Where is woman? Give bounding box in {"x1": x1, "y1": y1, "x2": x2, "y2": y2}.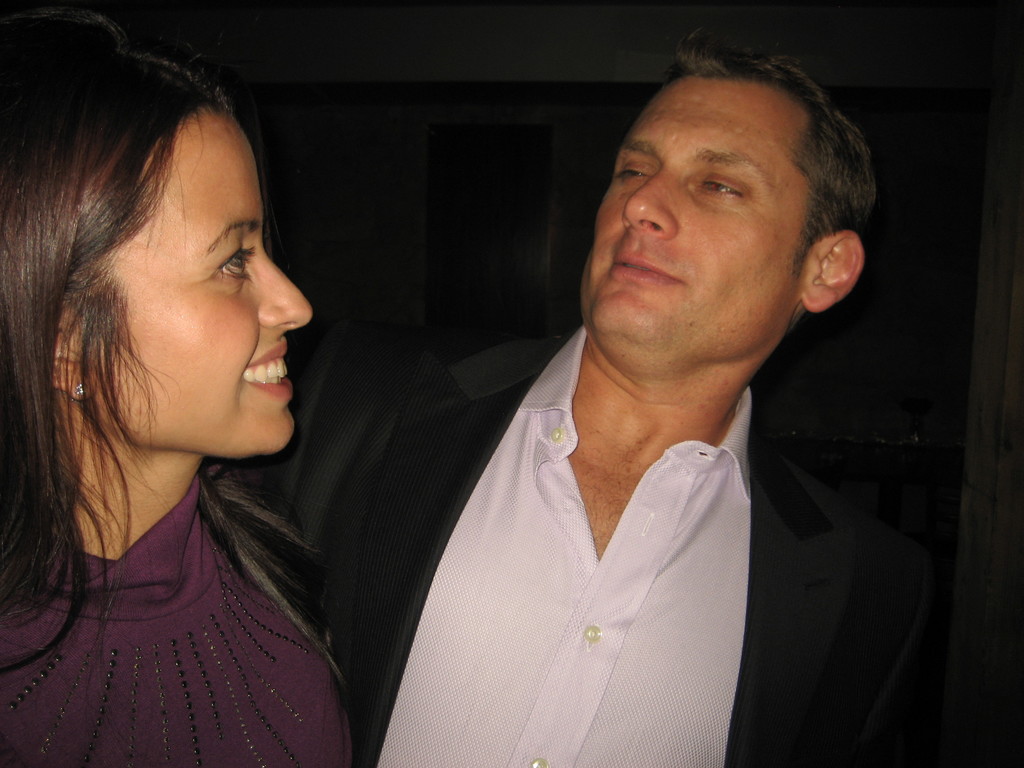
{"x1": 7, "y1": 32, "x2": 423, "y2": 758}.
